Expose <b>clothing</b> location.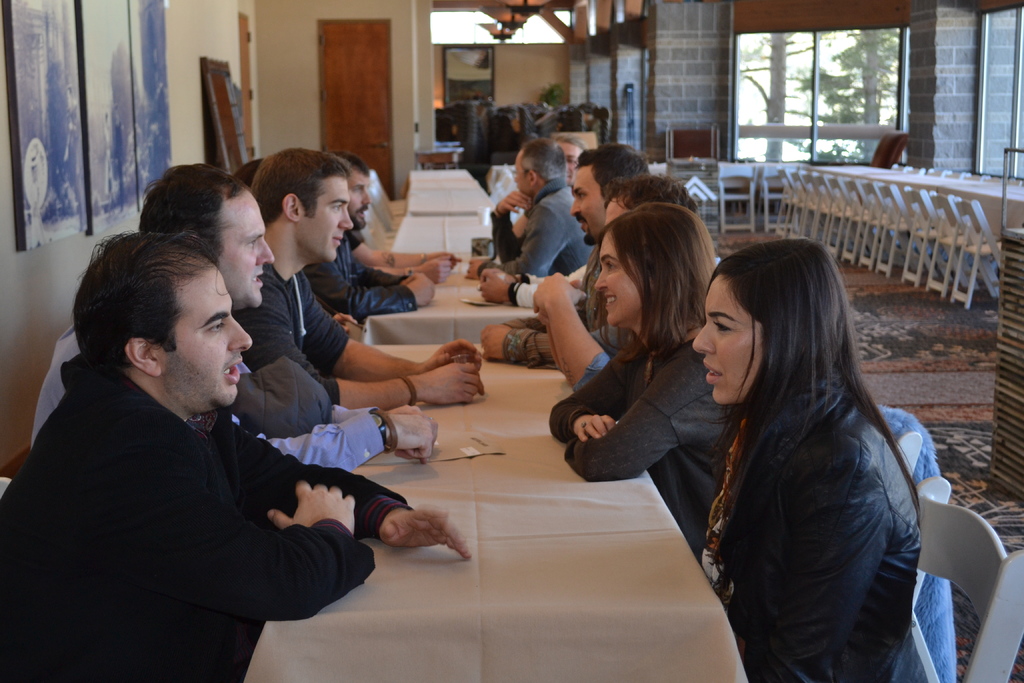
Exposed at bbox(504, 248, 632, 377).
